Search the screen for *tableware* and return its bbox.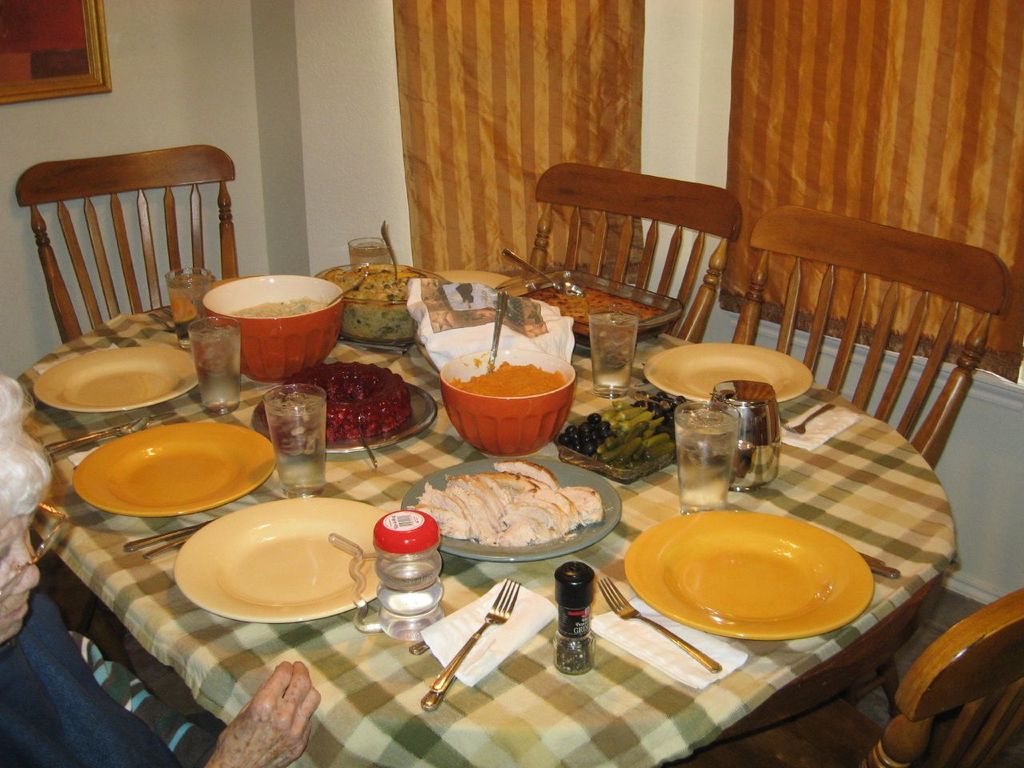
Found: [427, 578, 525, 694].
